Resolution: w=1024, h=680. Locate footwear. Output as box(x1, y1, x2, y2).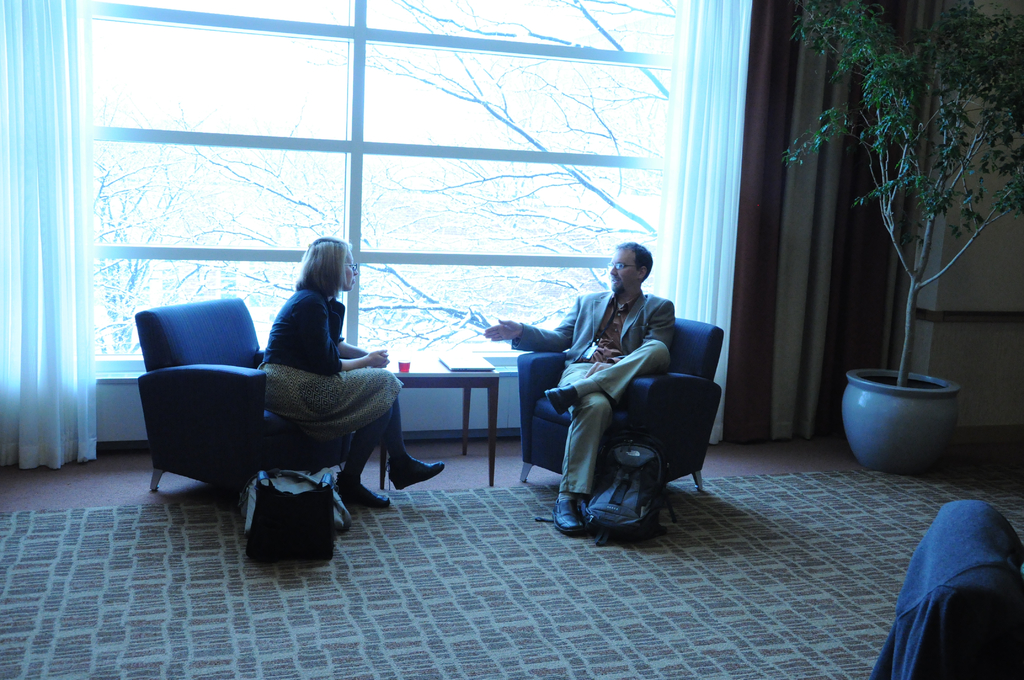
box(337, 475, 390, 509).
